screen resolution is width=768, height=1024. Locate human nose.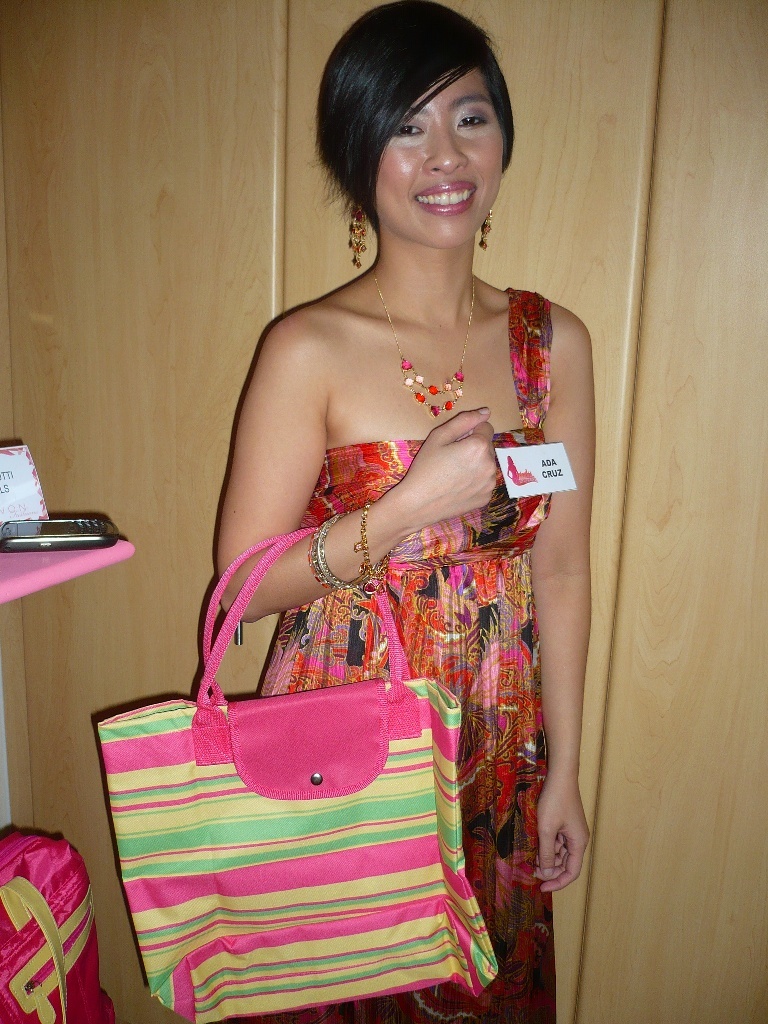
left=420, top=113, right=468, bottom=177.
